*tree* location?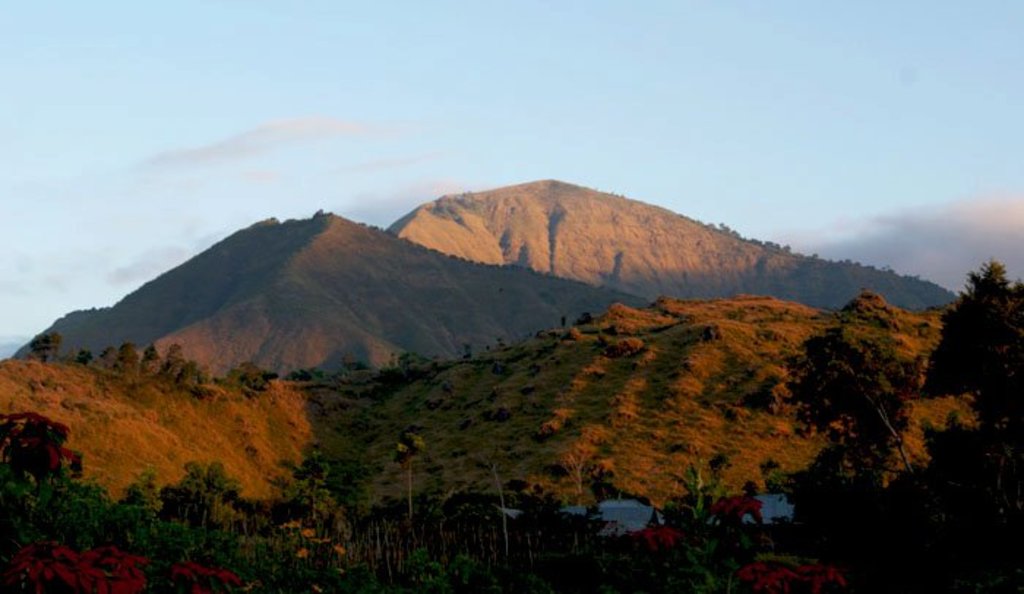
{"left": 954, "top": 257, "right": 1023, "bottom": 380}
